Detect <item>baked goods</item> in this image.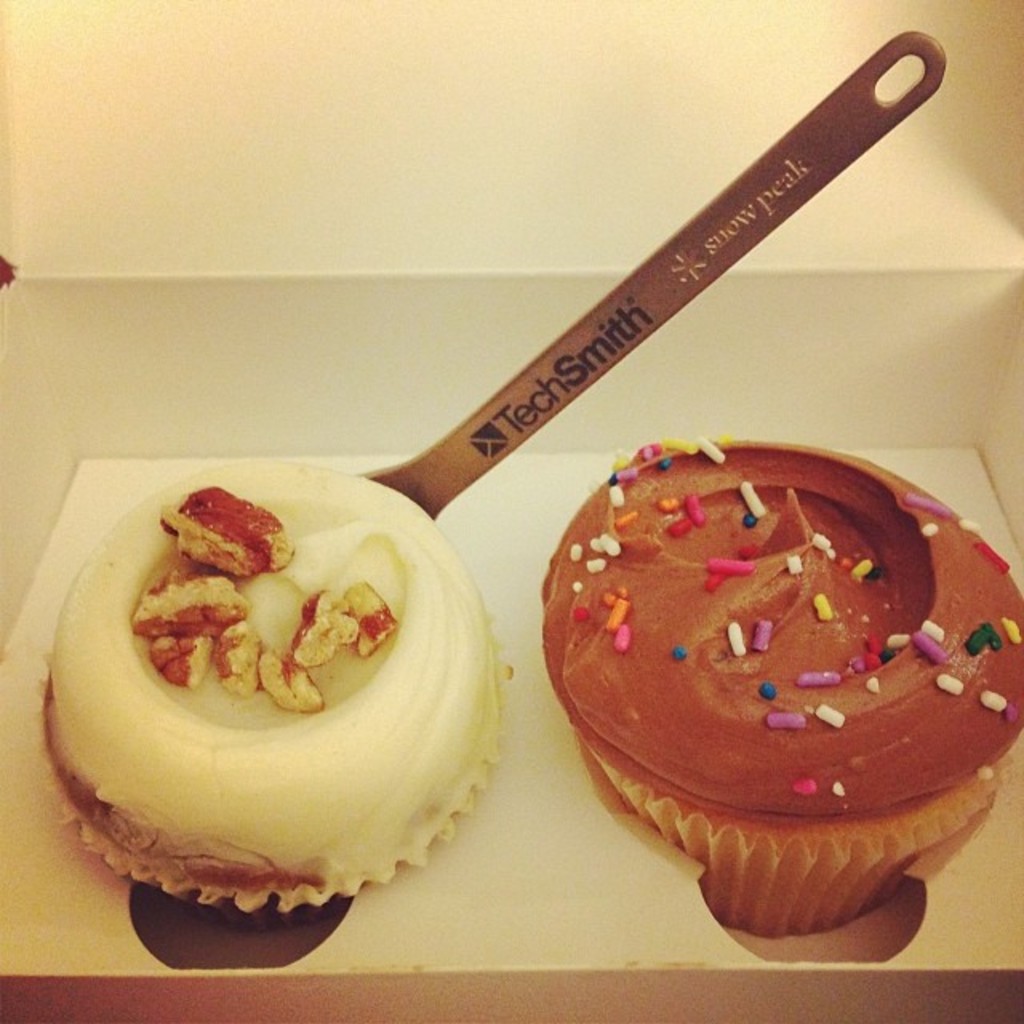
Detection: {"left": 534, "top": 432, "right": 1022, "bottom": 944}.
